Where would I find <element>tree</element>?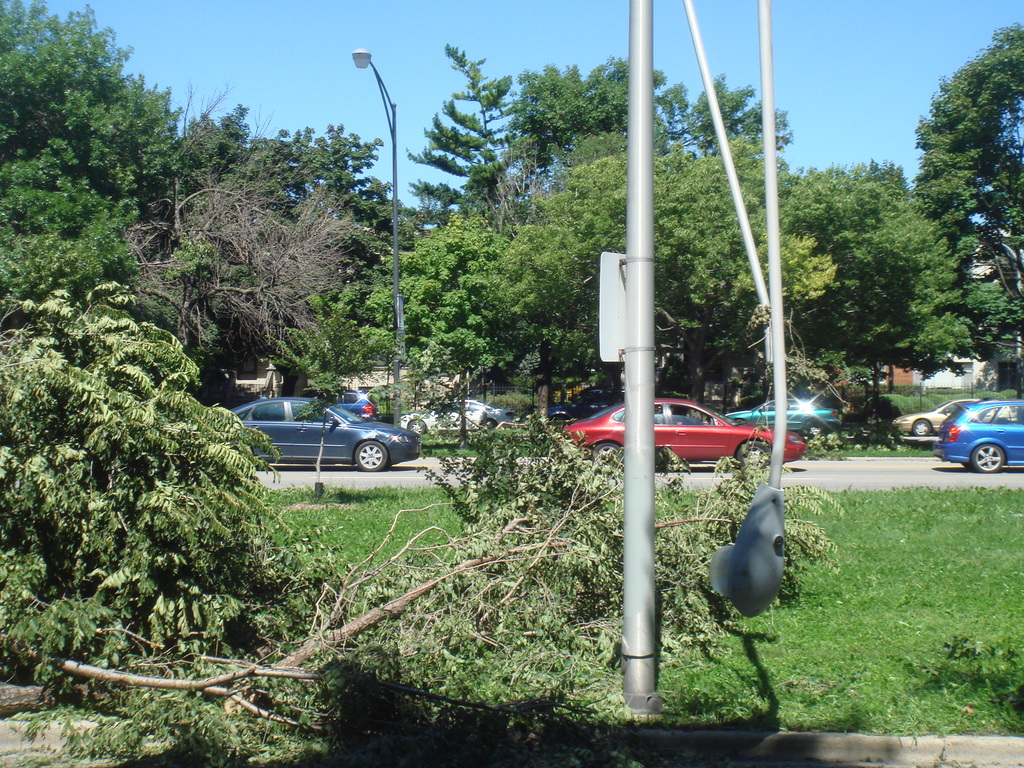
At locate(37, 413, 840, 767).
